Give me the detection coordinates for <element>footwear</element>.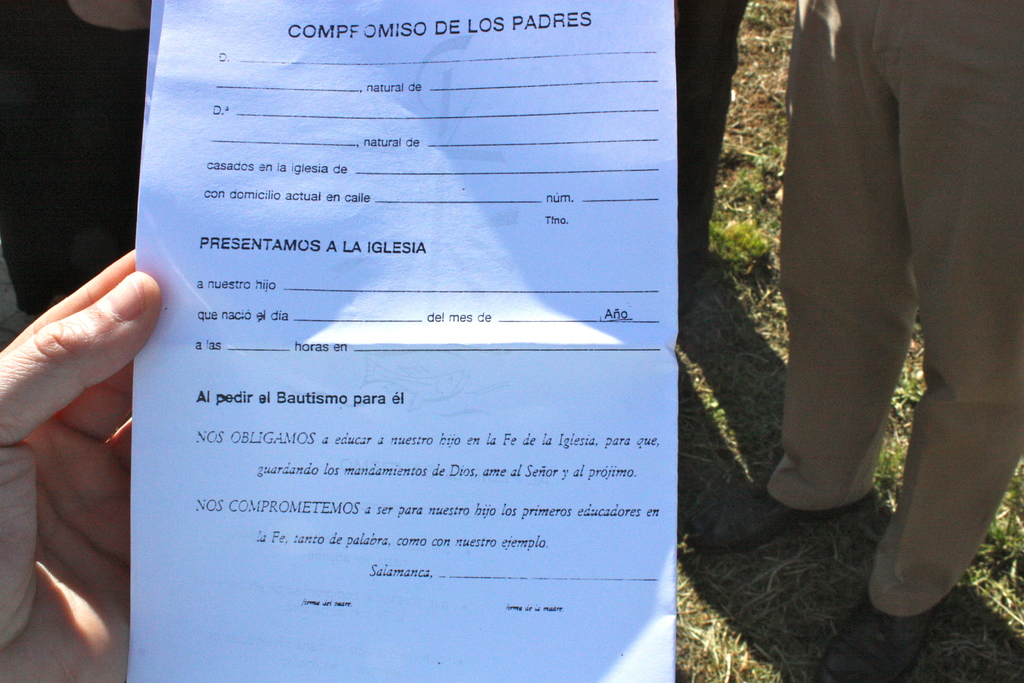
<box>693,482,879,562</box>.
